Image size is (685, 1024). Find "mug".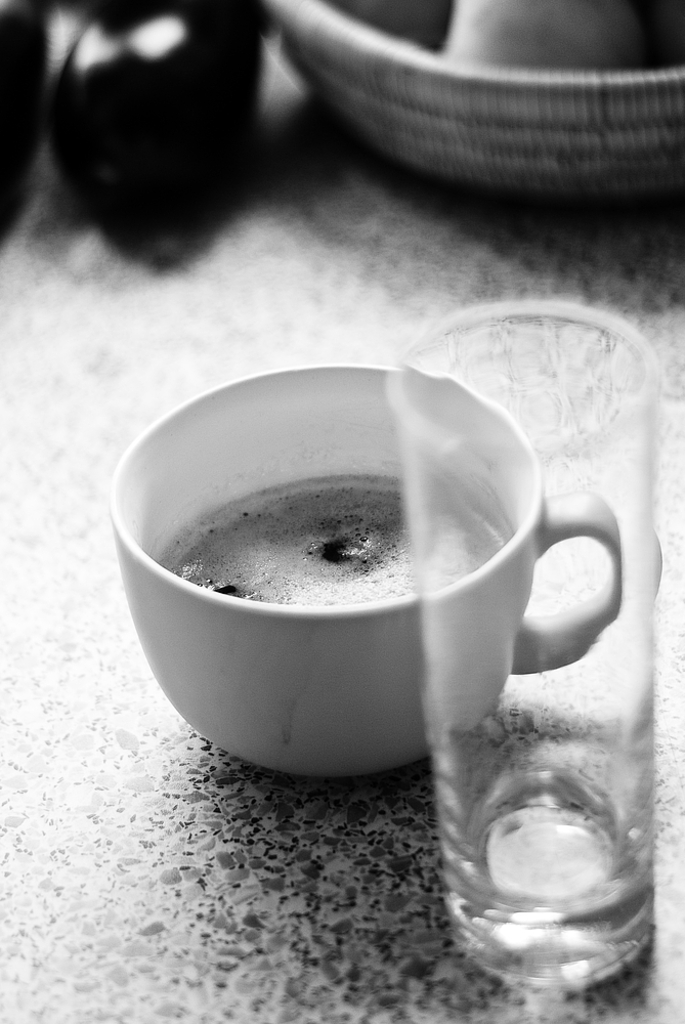
select_region(108, 367, 626, 778).
